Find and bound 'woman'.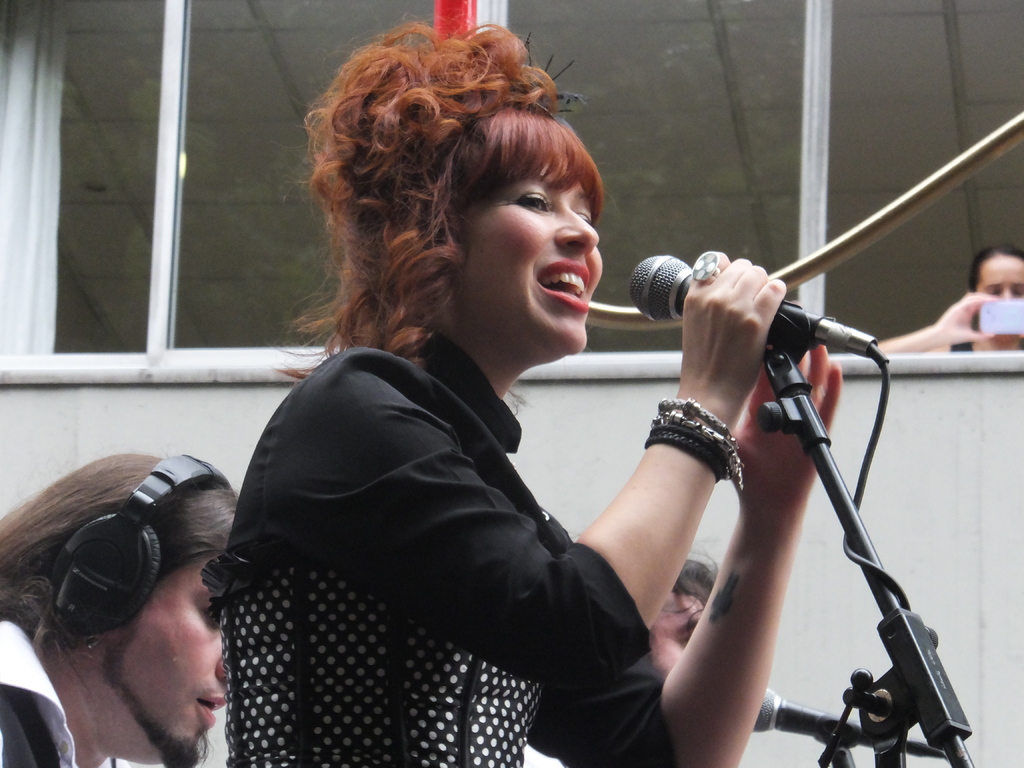
Bound: select_region(220, 63, 781, 767).
